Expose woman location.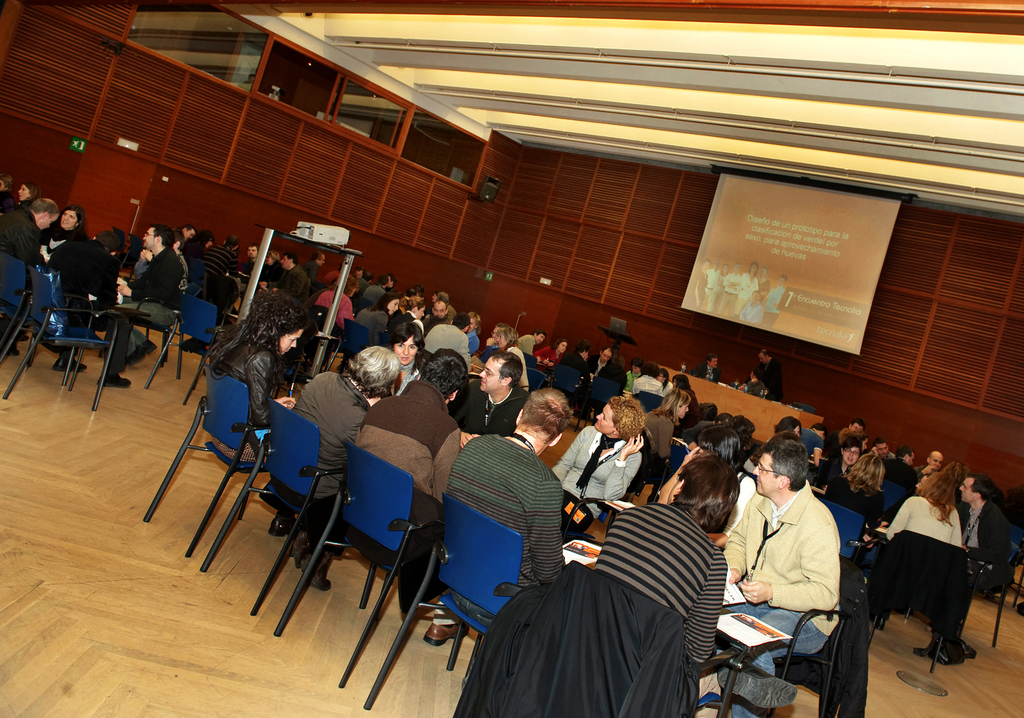
Exposed at (x1=692, y1=259, x2=710, y2=310).
